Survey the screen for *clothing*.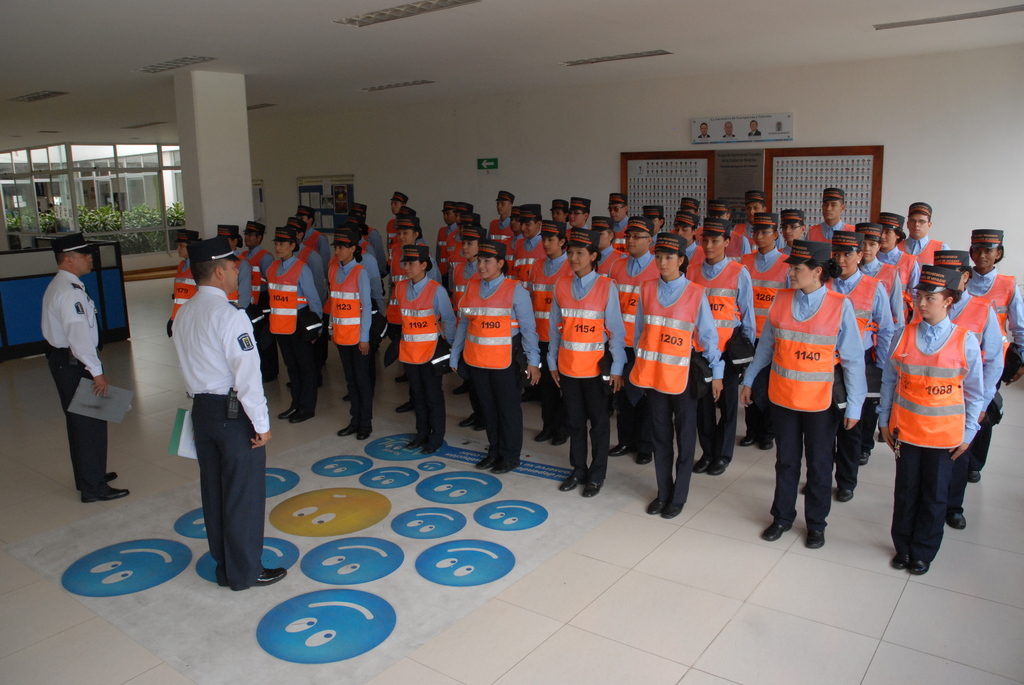
Survey found: <bbox>732, 280, 867, 524</bbox>.
